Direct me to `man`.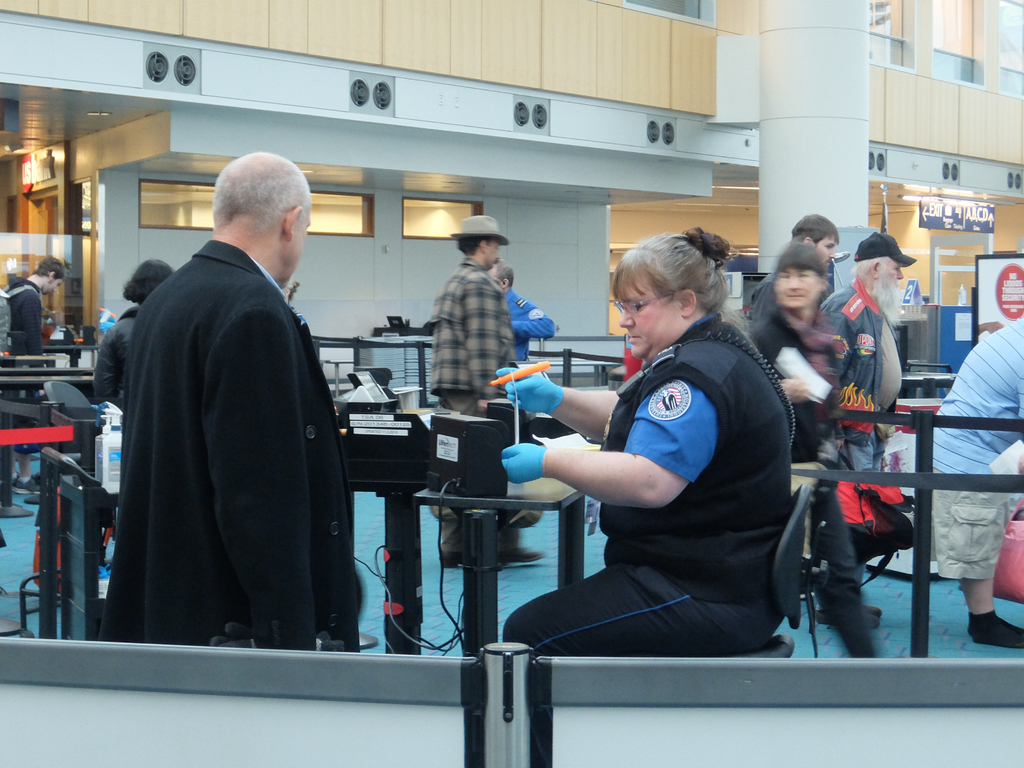
Direction: 927, 316, 1023, 650.
